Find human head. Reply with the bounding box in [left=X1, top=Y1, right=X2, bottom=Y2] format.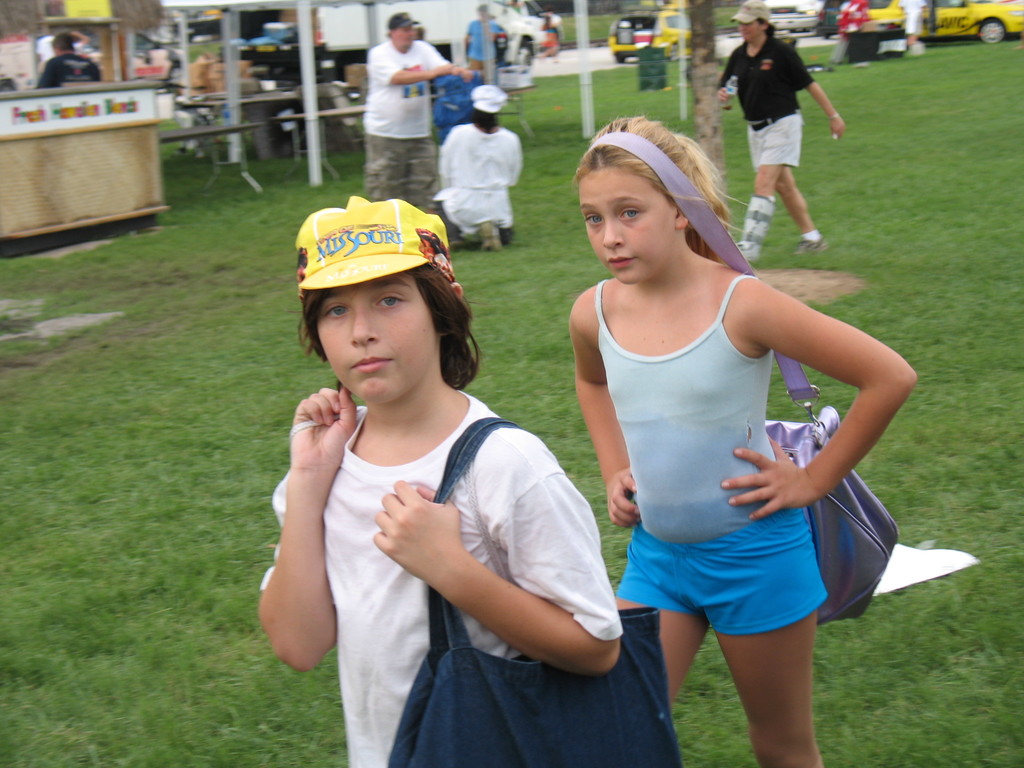
[left=729, top=0, right=773, bottom=45].
